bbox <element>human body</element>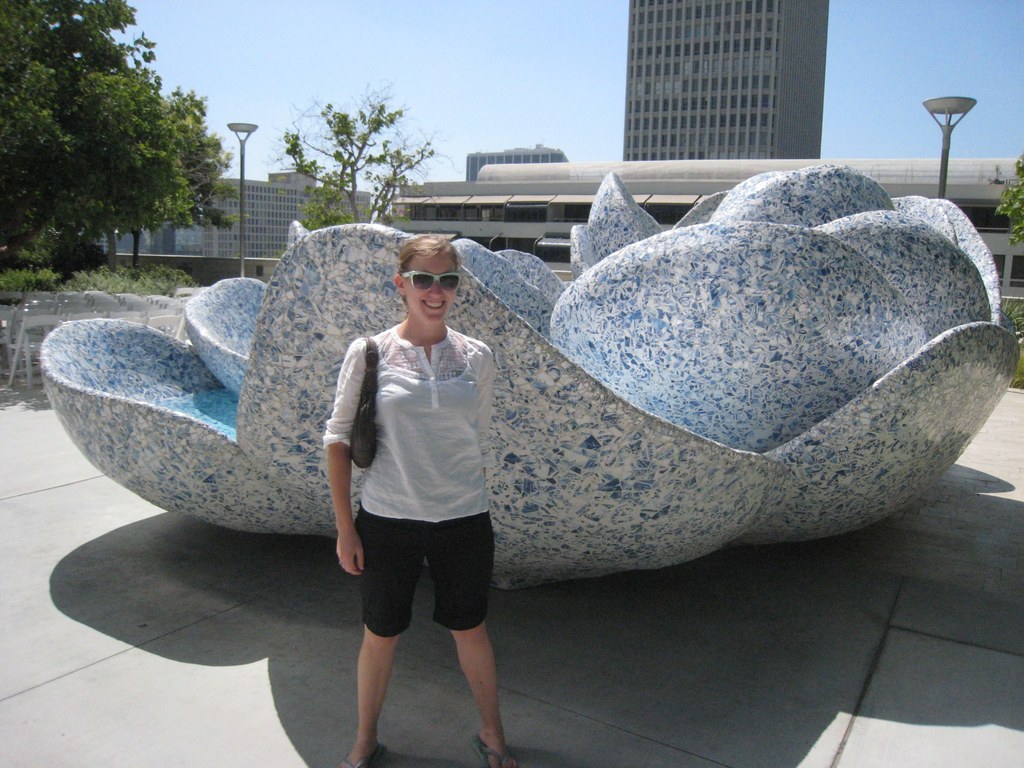
box=[306, 239, 497, 767]
